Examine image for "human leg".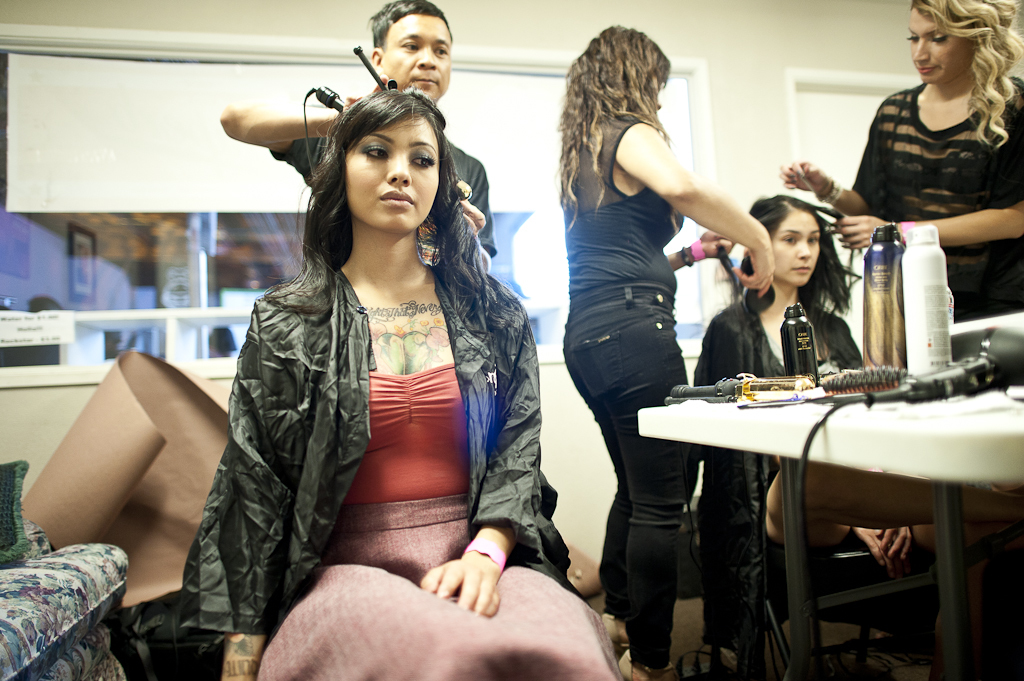
Examination result: {"left": 570, "top": 287, "right": 692, "bottom": 680}.
